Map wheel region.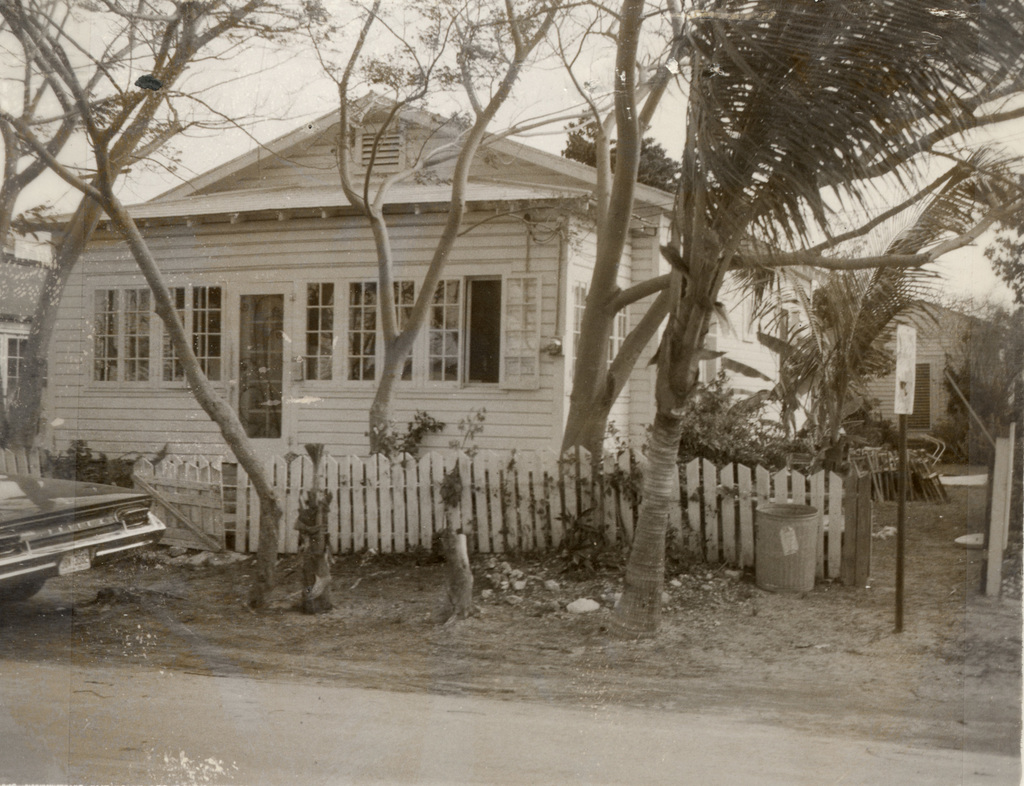
Mapped to locate(0, 582, 49, 603).
